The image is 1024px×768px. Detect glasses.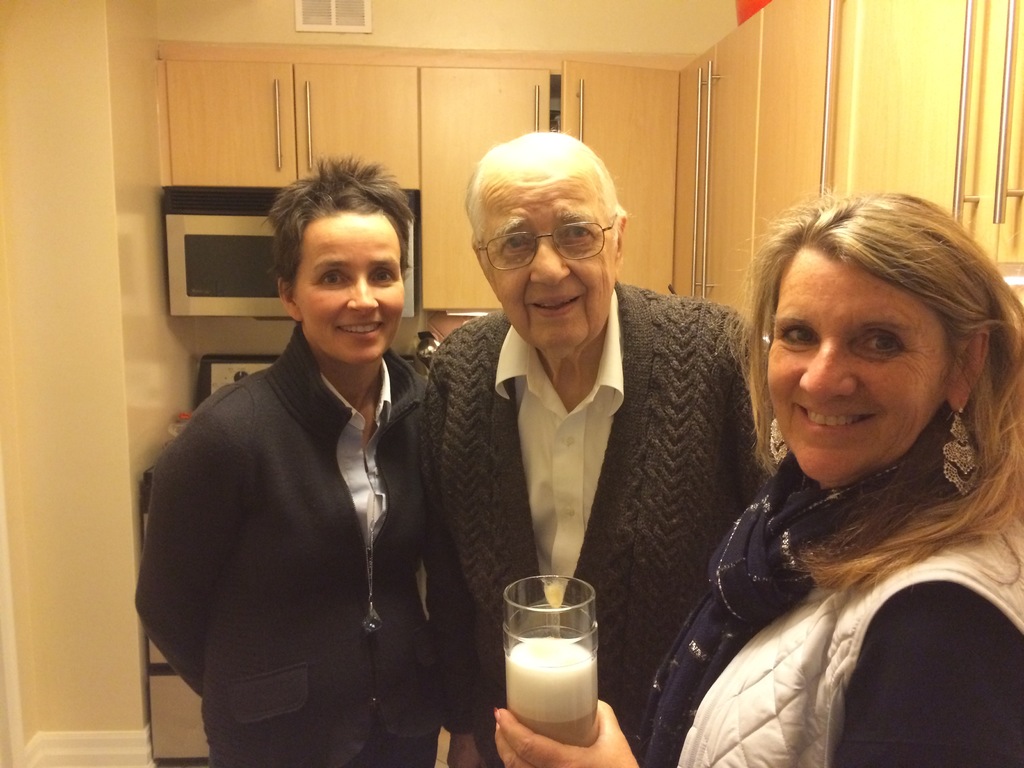
Detection: select_region(476, 213, 620, 269).
